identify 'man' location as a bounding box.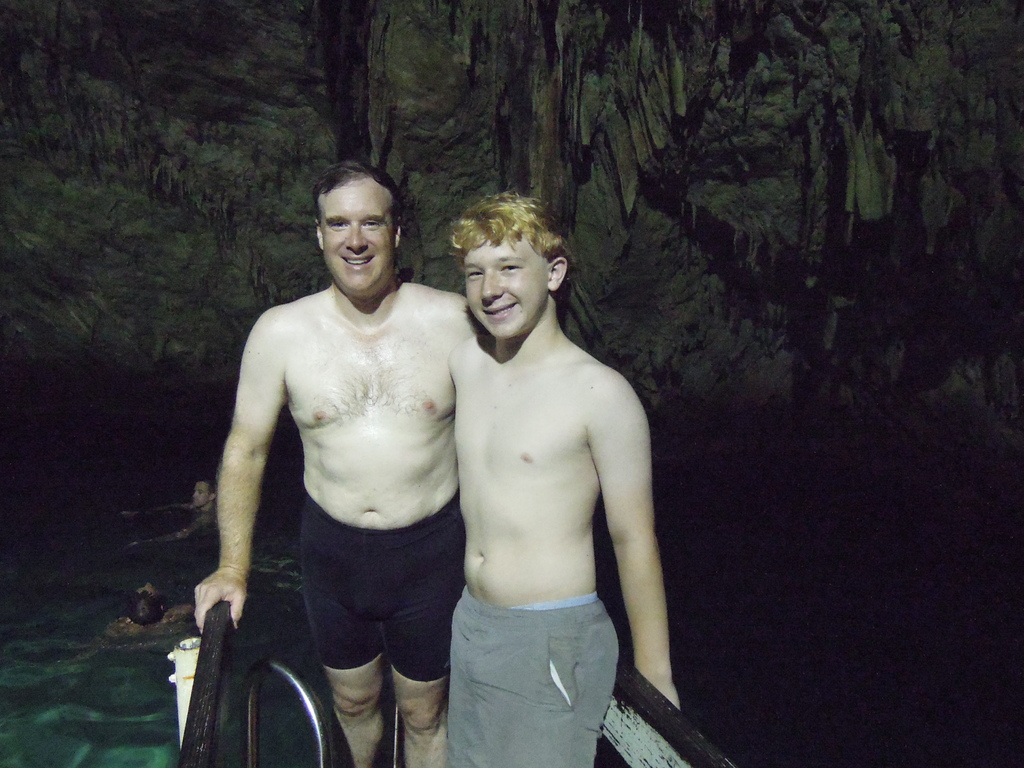
(left=442, top=193, right=689, bottom=767).
